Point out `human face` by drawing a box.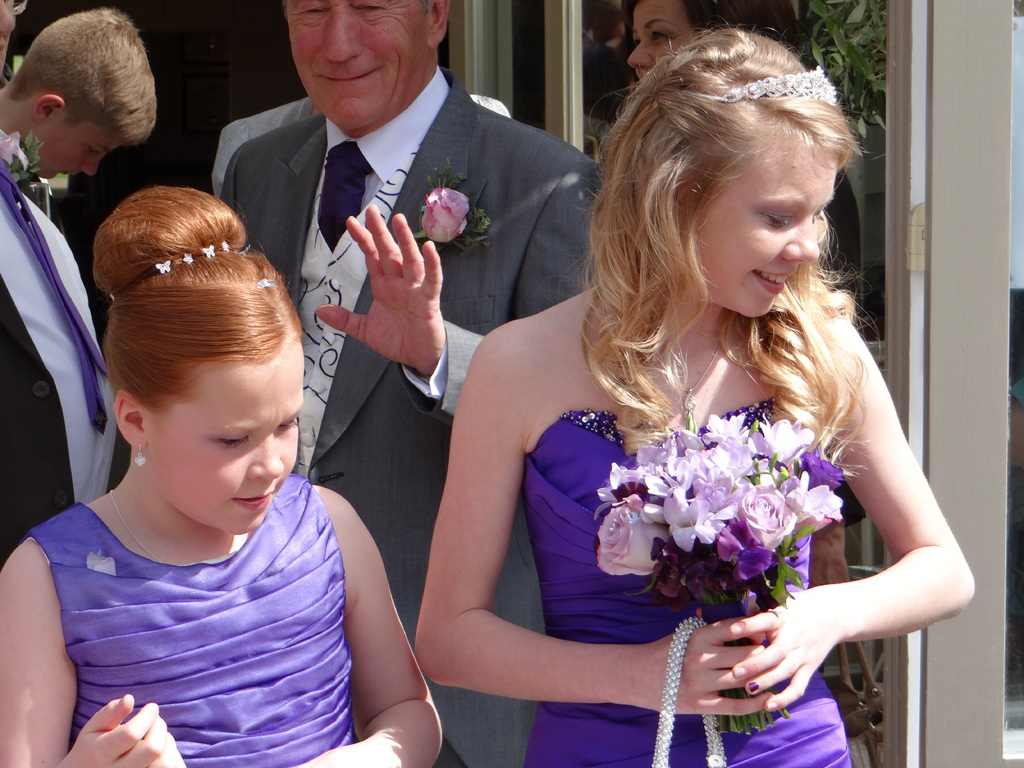
bbox(287, 0, 429, 129).
